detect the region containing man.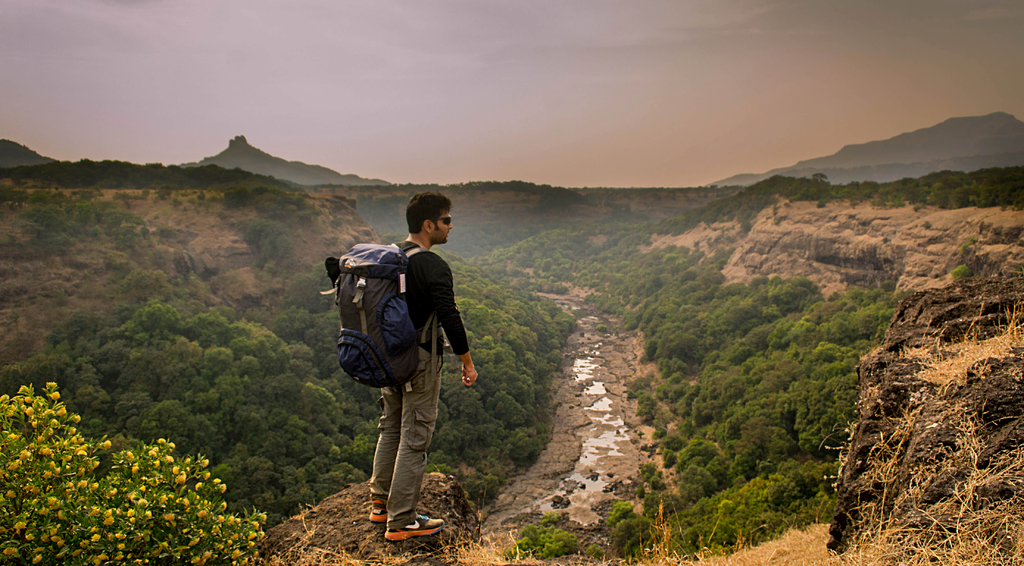
left=333, top=198, right=472, bottom=517.
